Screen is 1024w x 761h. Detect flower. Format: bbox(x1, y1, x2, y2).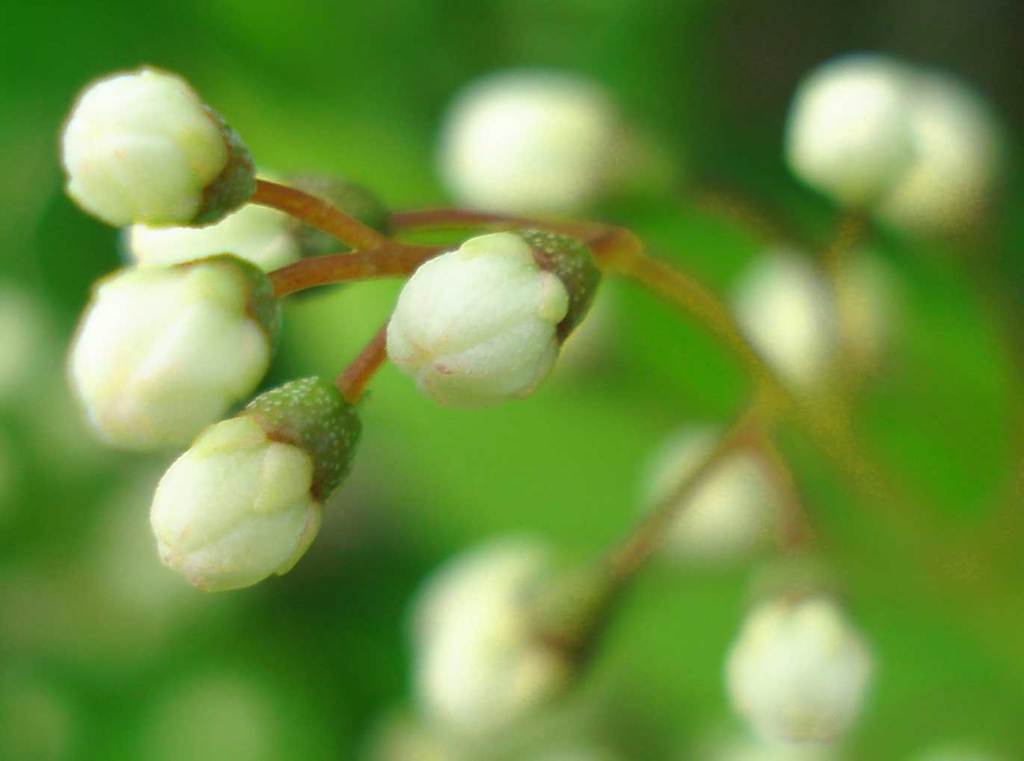
bbox(140, 205, 301, 270).
